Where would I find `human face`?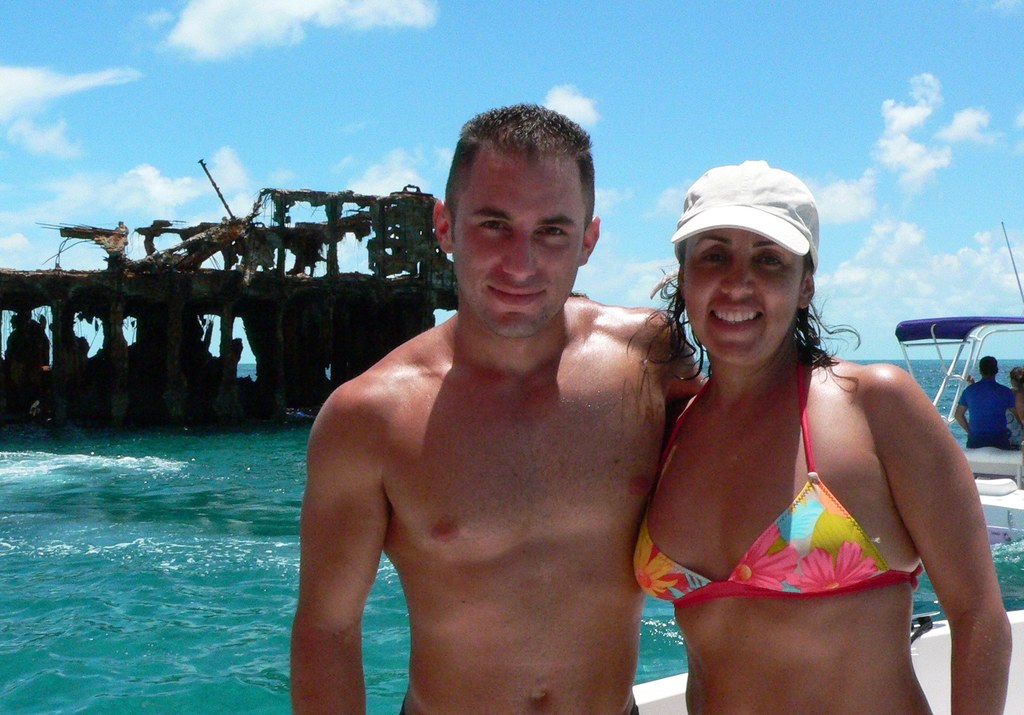
At (left=680, top=229, right=804, bottom=364).
